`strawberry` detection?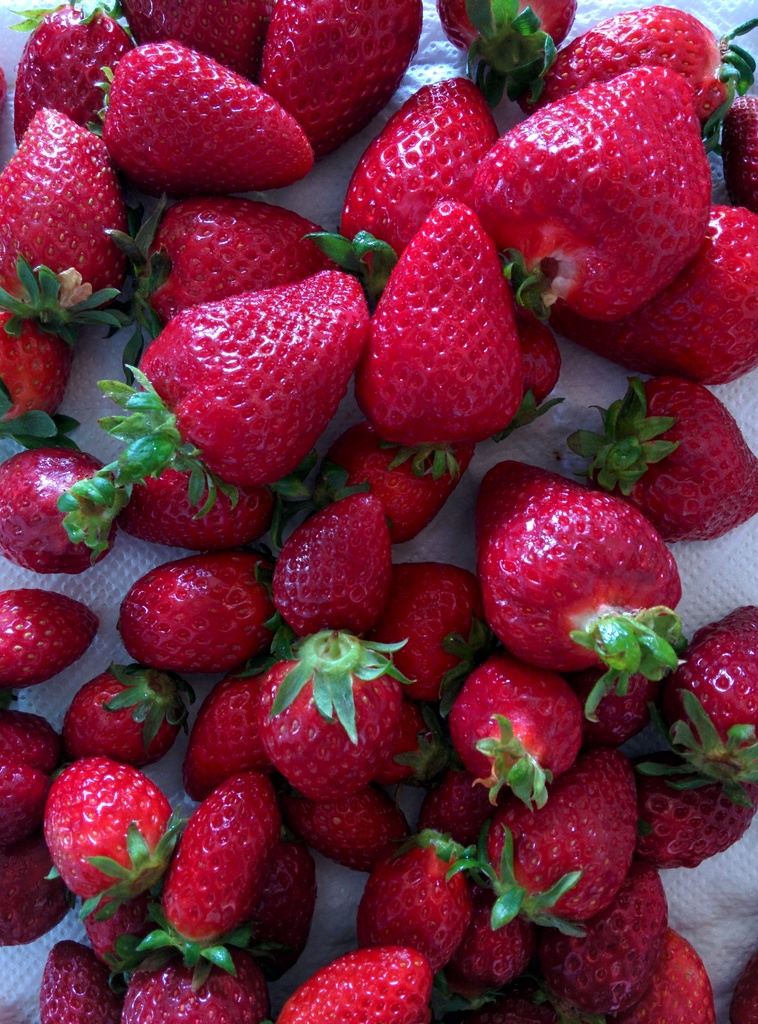
bbox(203, 943, 270, 1023)
